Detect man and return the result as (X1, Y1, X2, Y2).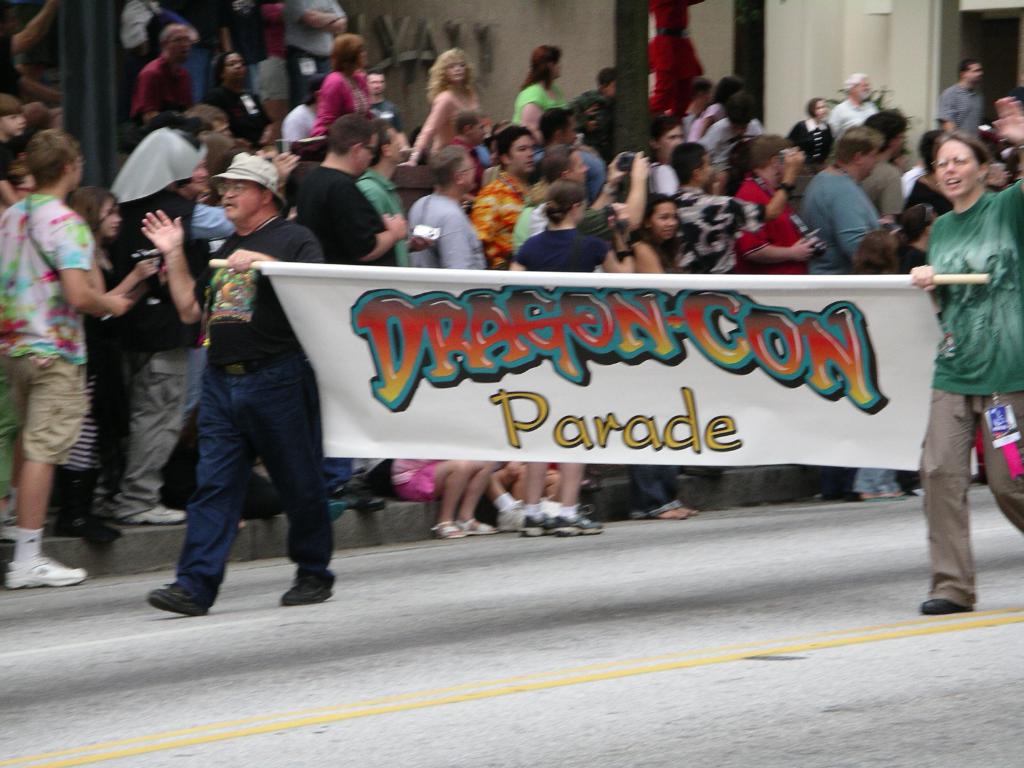
(676, 141, 796, 269).
